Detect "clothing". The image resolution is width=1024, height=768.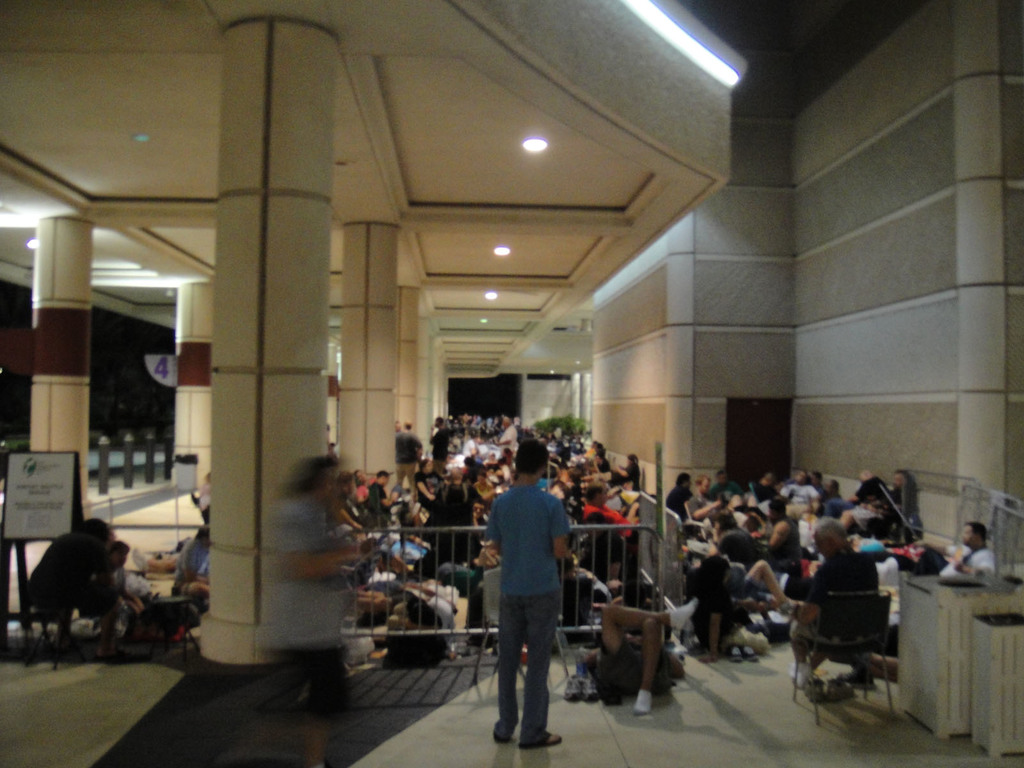
(left=719, top=526, right=752, bottom=572).
